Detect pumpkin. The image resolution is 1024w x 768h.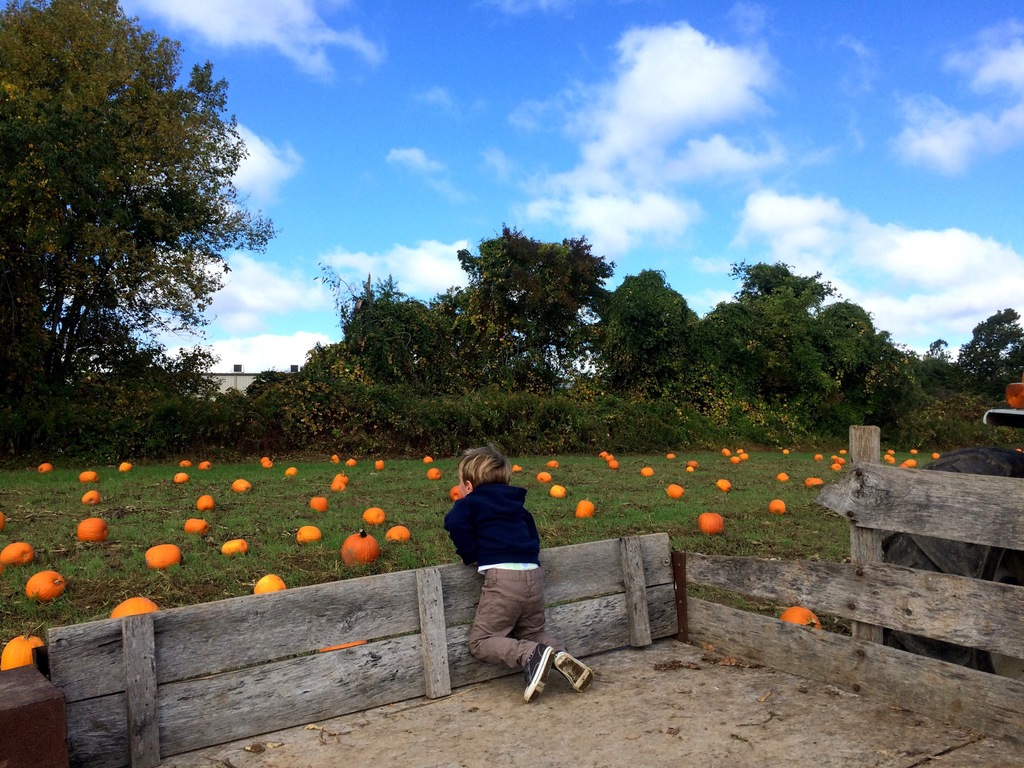
detection(730, 456, 737, 462).
